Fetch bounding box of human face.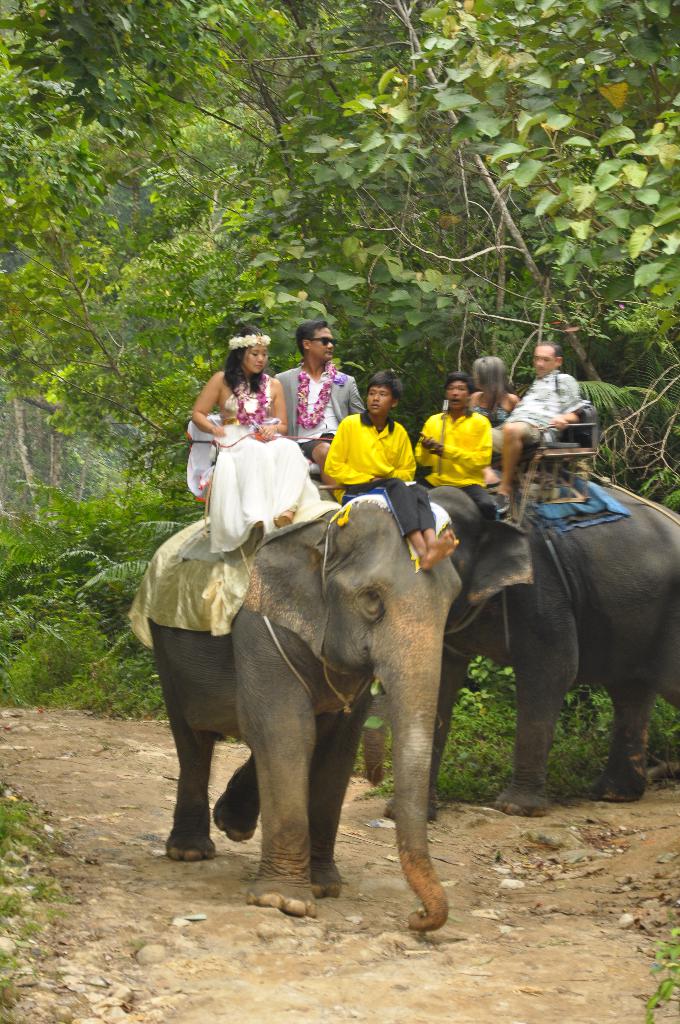
Bbox: bbox(311, 323, 336, 359).
